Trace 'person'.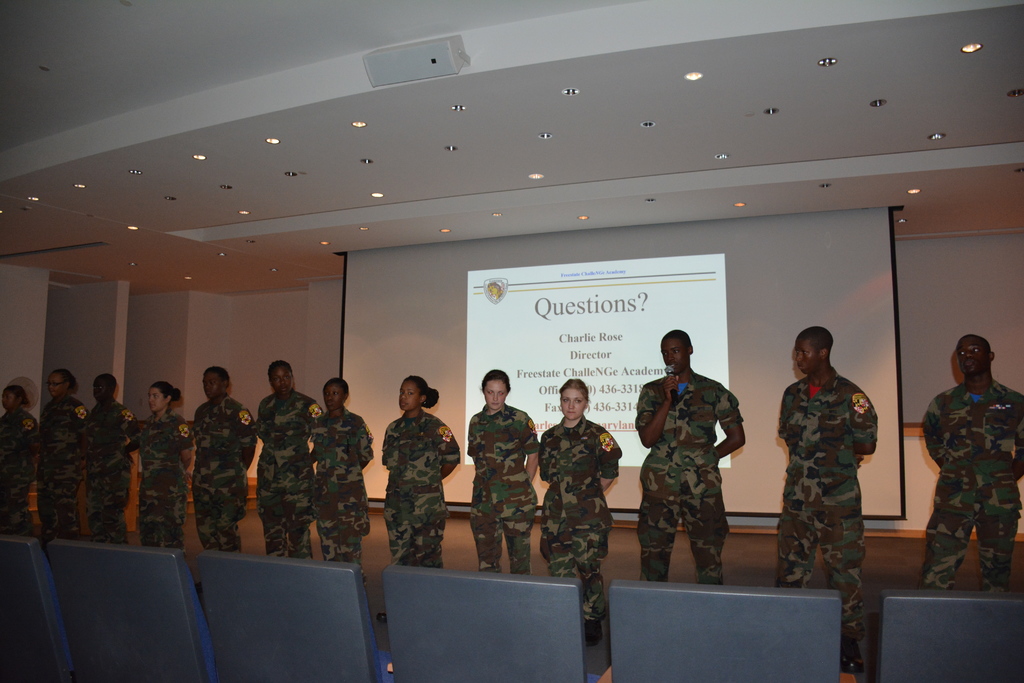
Traced to [2,386,41,538].
